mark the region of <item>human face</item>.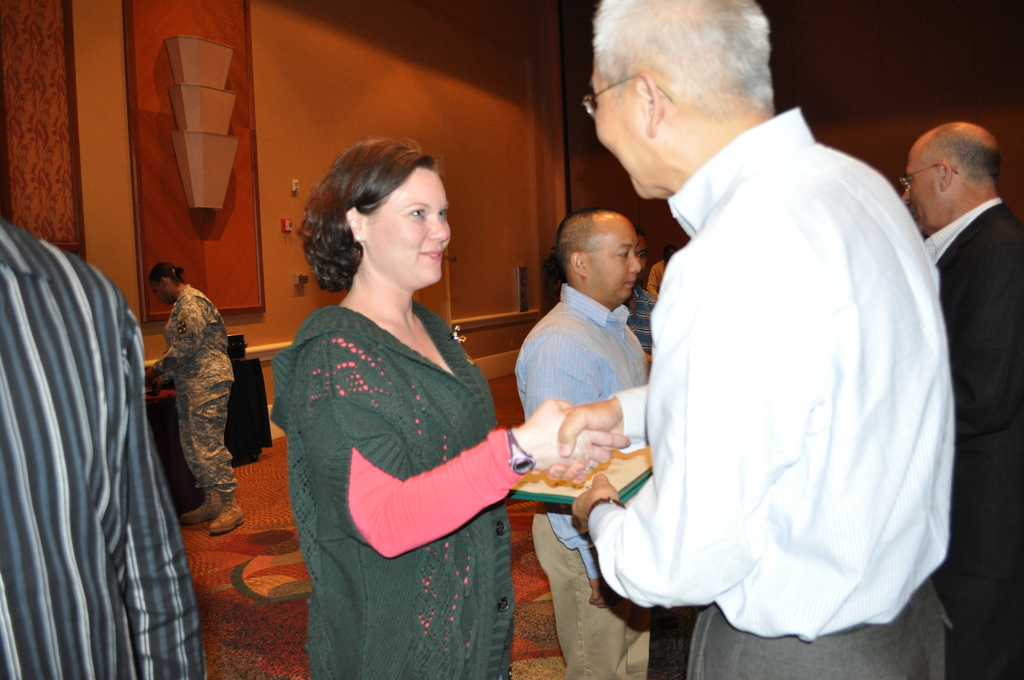
Region: Rect(590, 65, 646, 198).
